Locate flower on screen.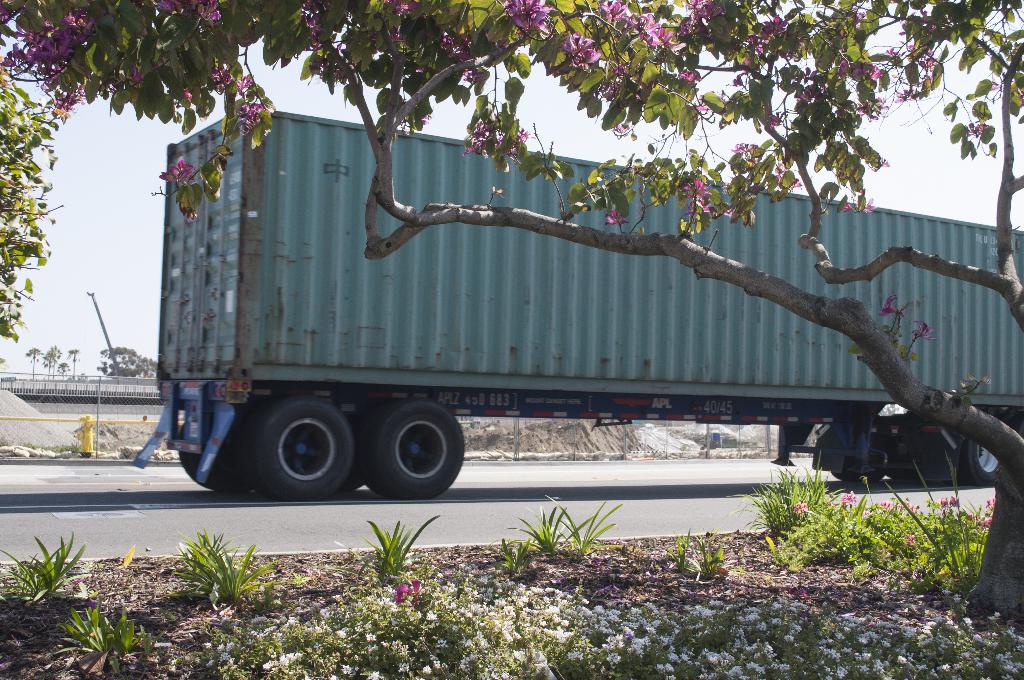
On screen at rect(131, 60, 147, 81).
